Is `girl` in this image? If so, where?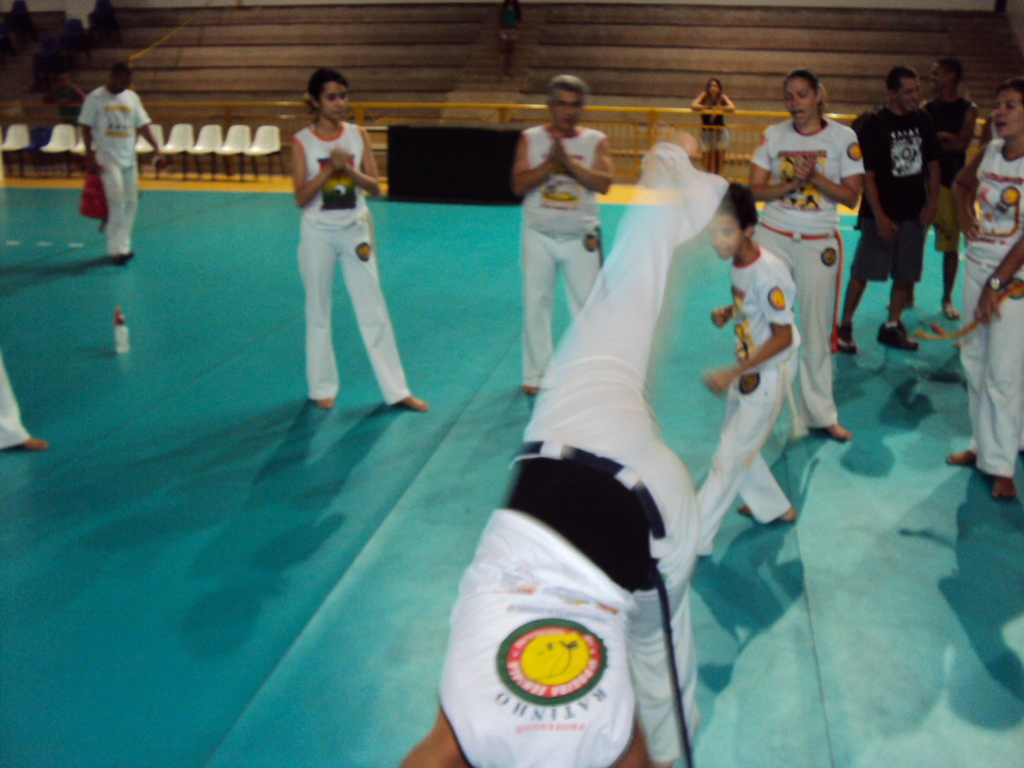
Yes, at [x1=749, y1=68, x2=852, y2=440].
